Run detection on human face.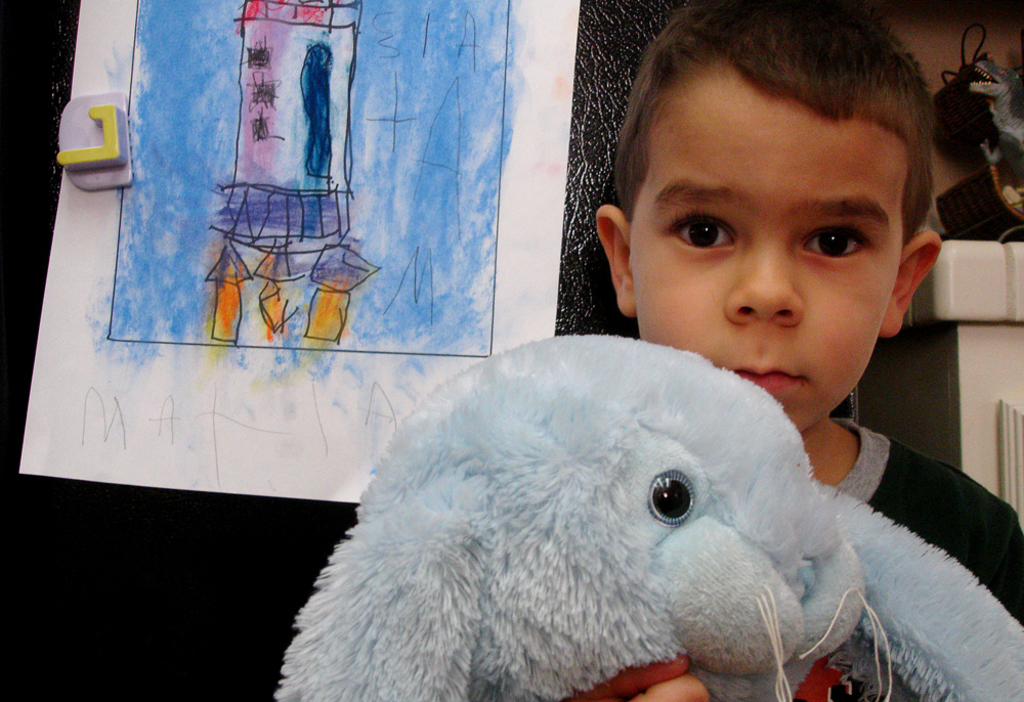
Result: crop(631, 95, 902, 432).
